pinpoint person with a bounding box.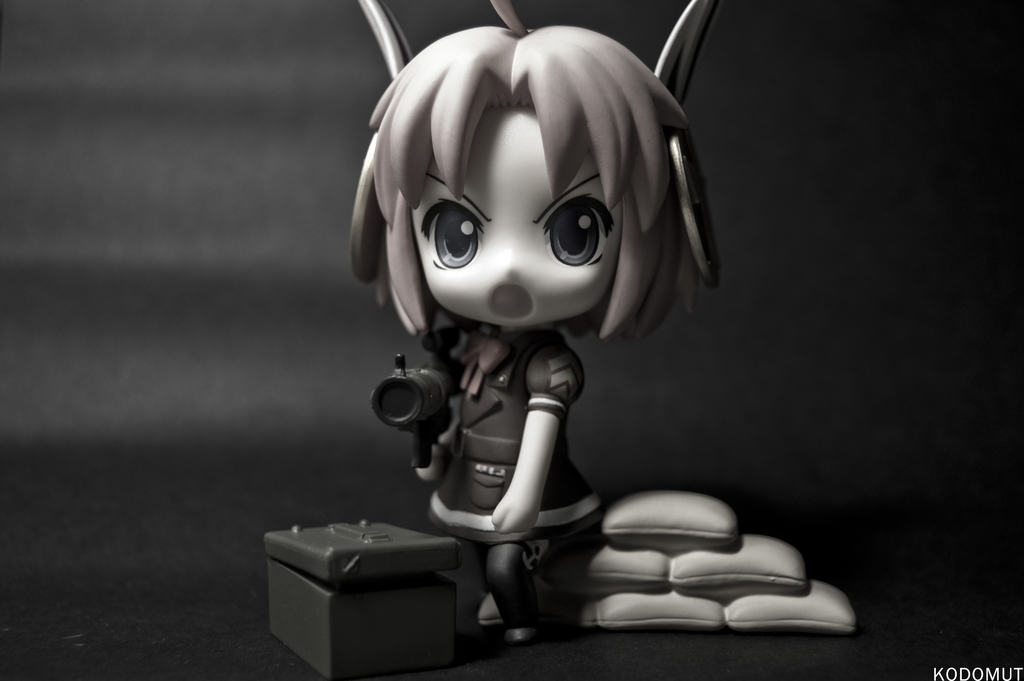
350,0,724,648.
